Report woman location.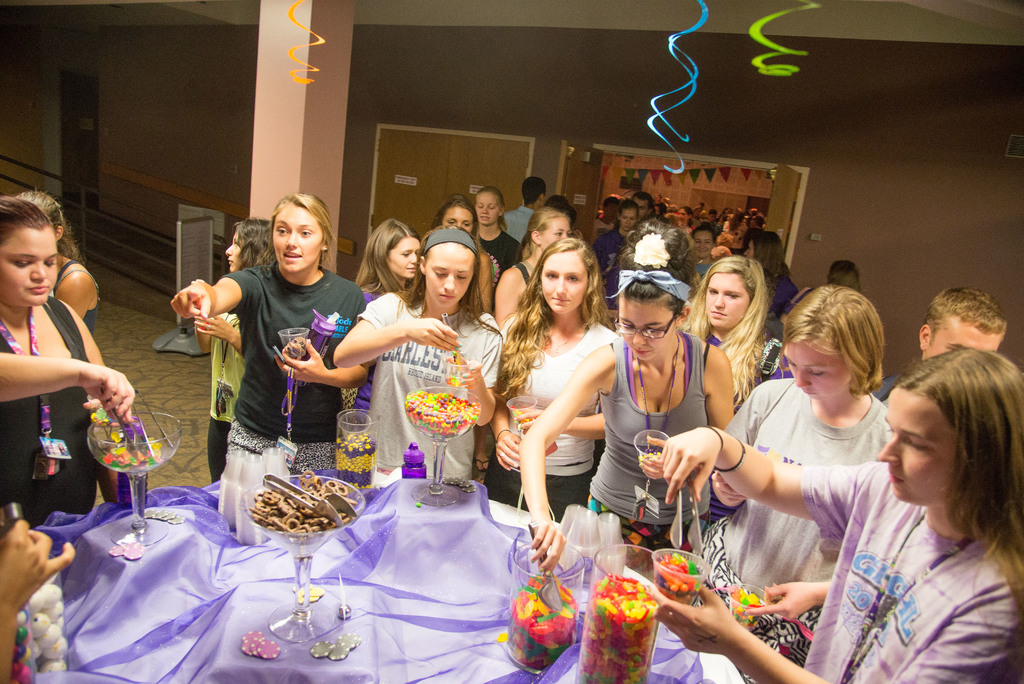
Report: Rect(474, 189, 524, 310).
